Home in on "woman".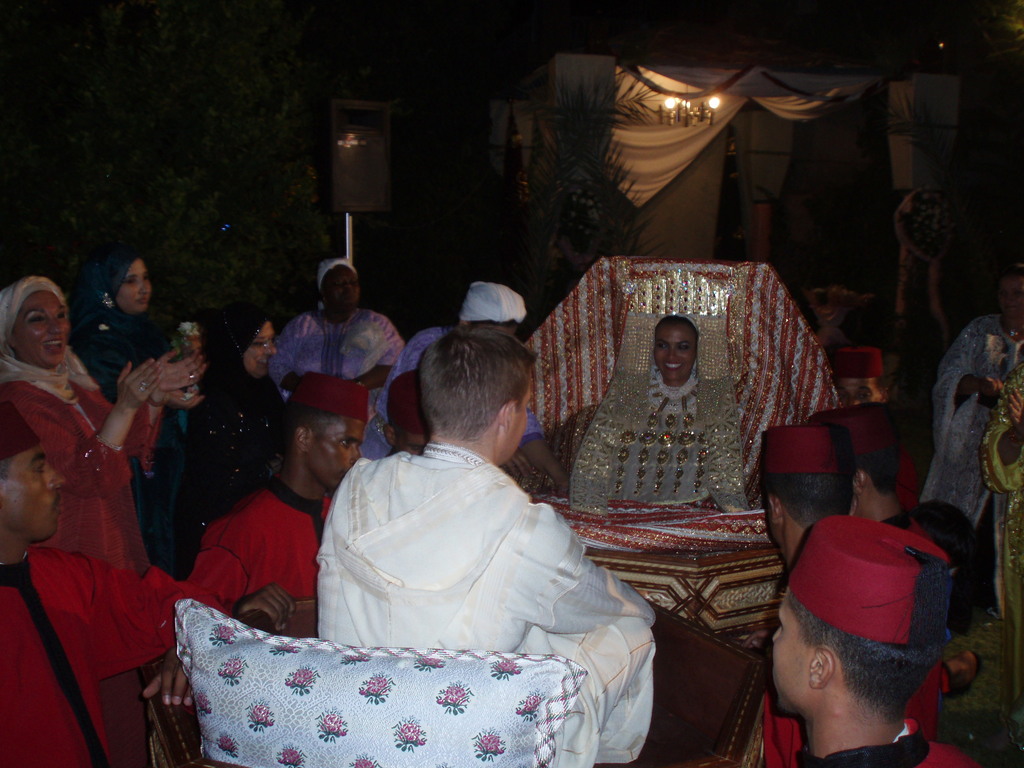
Homed in at x1=646, y1=311, x2=702, y2=420.
